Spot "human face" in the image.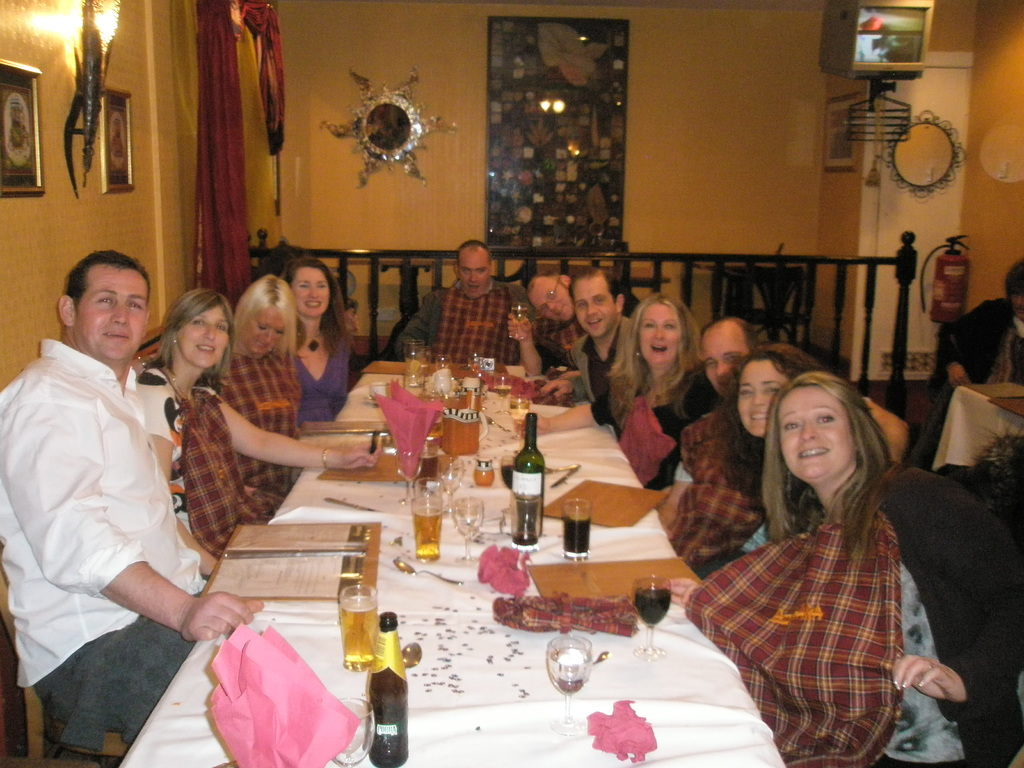
"human face" found at (x1=636, y1=303, x2=682, y2=365).
